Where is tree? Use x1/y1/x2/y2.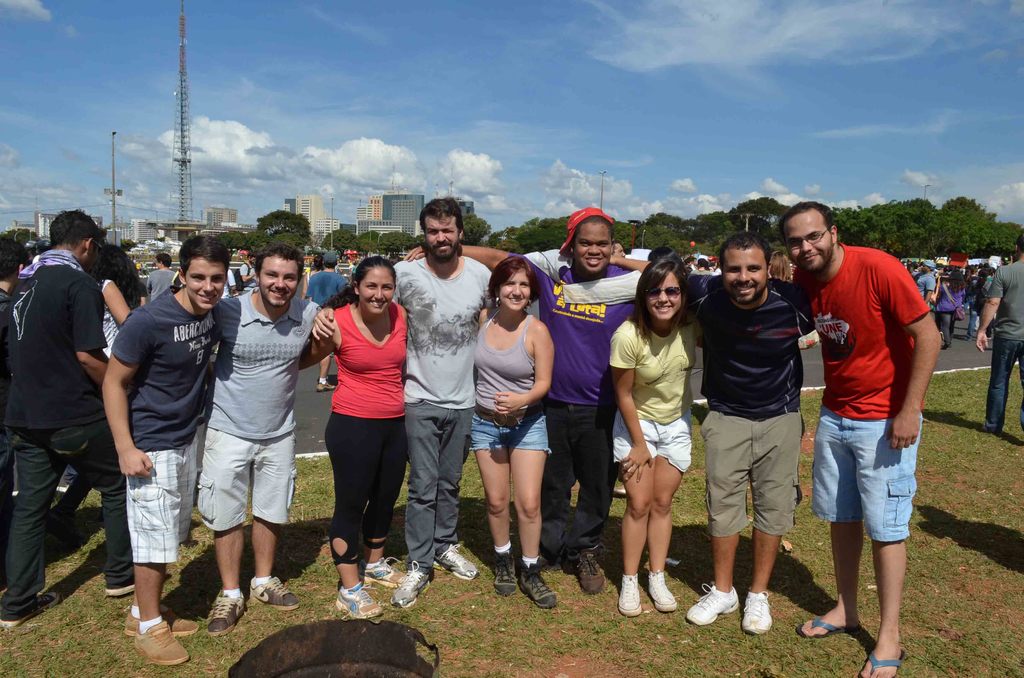
317/228/354/254.
